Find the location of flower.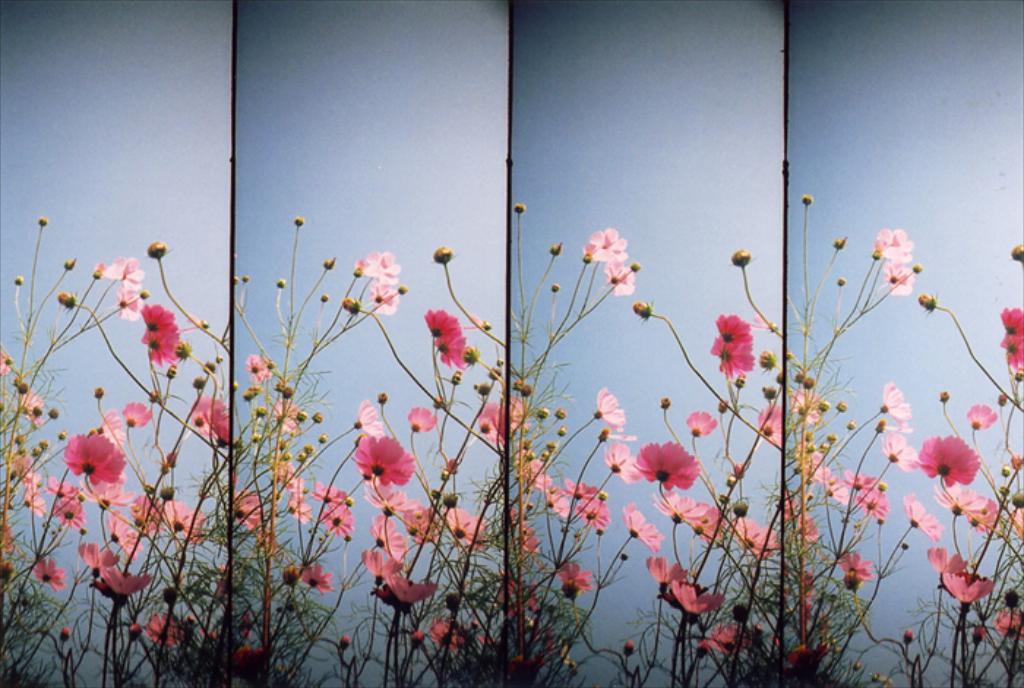
Location: box(547, 243, 557, 258).
